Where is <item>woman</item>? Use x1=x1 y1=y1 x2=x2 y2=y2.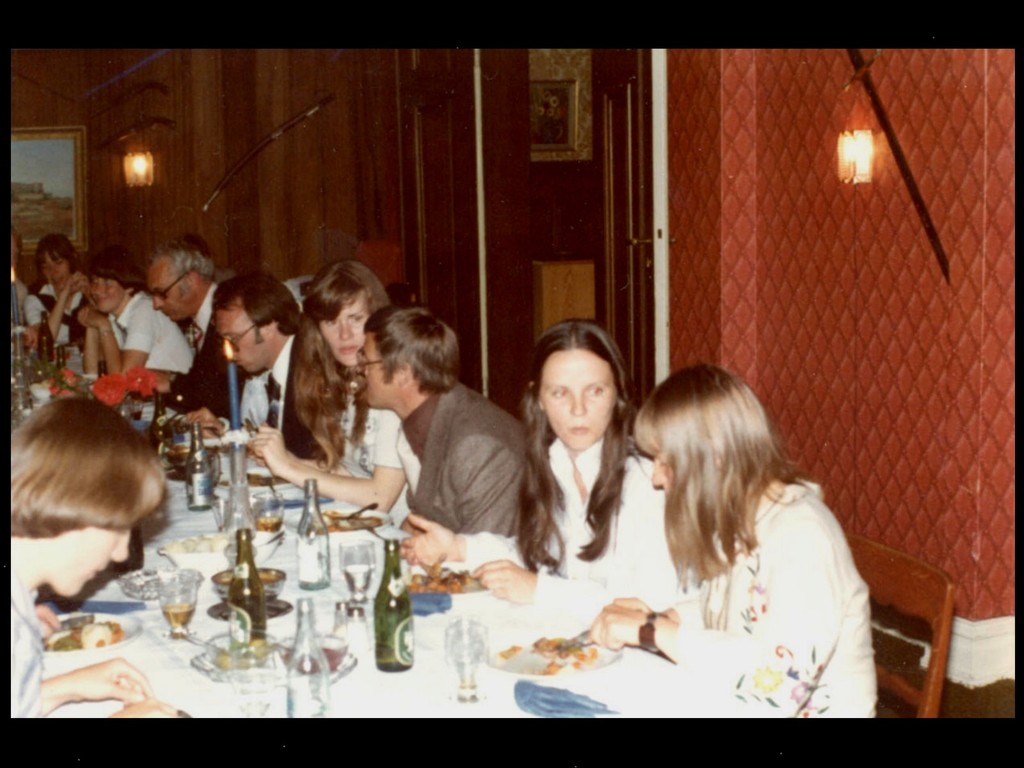
x1=28 y1=236 x2=100 y2=350.
